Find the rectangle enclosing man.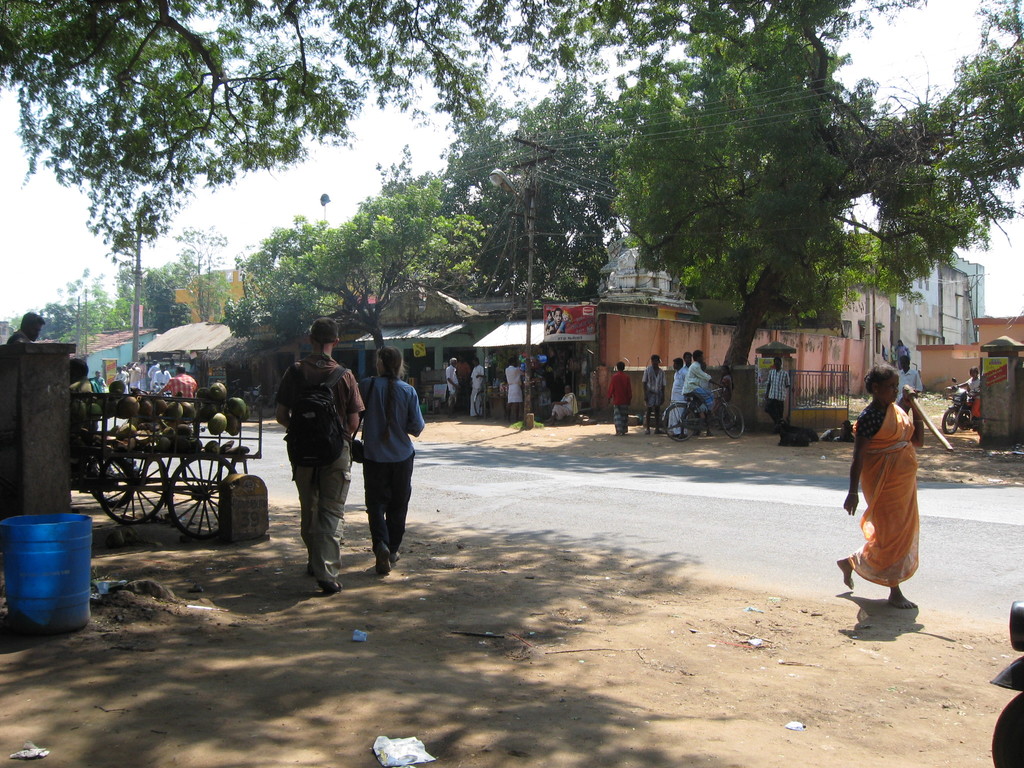
pyautogui.locateOnScreen(764, 356, 790, 435).
